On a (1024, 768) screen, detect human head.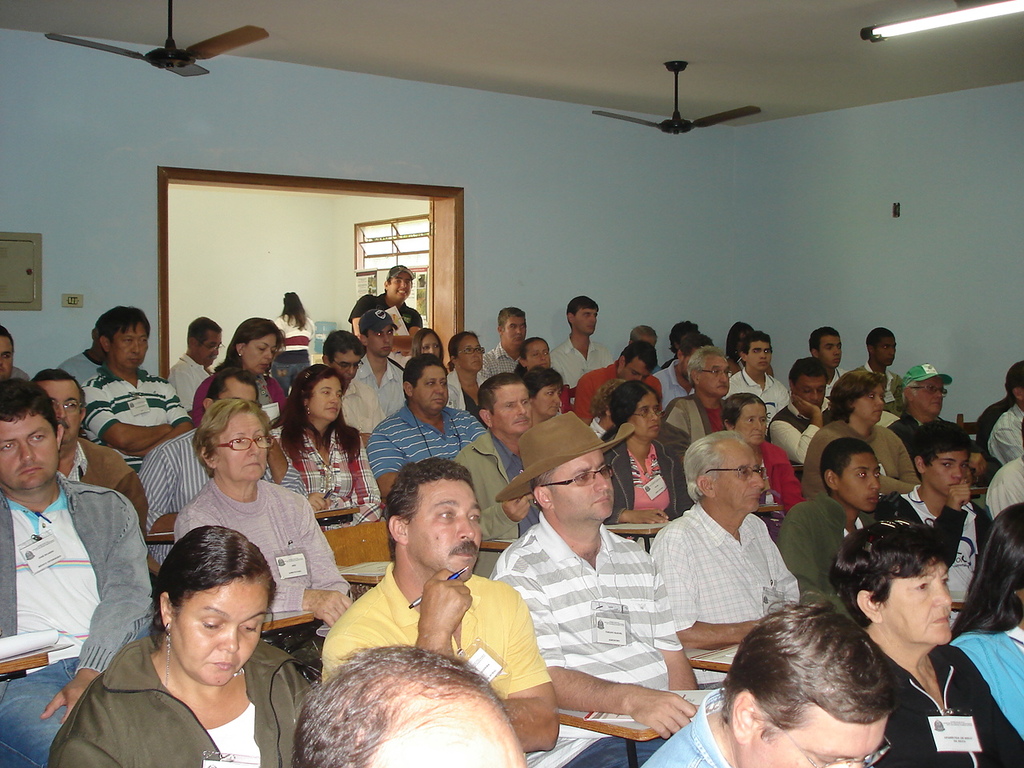
0/321/14/381.
